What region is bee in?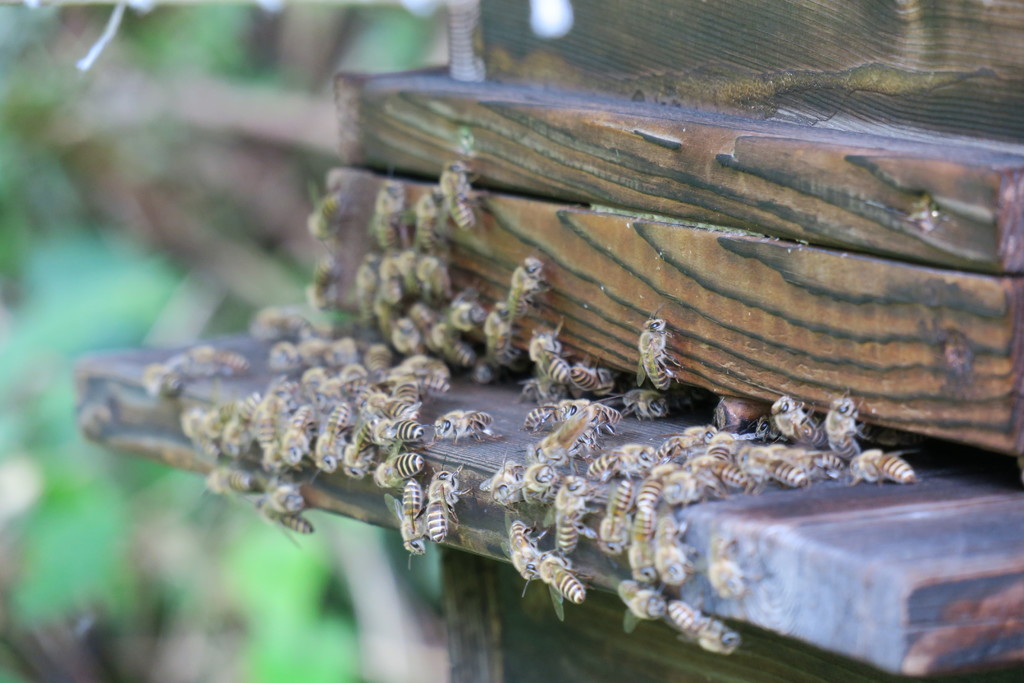
444,286,506,326.
